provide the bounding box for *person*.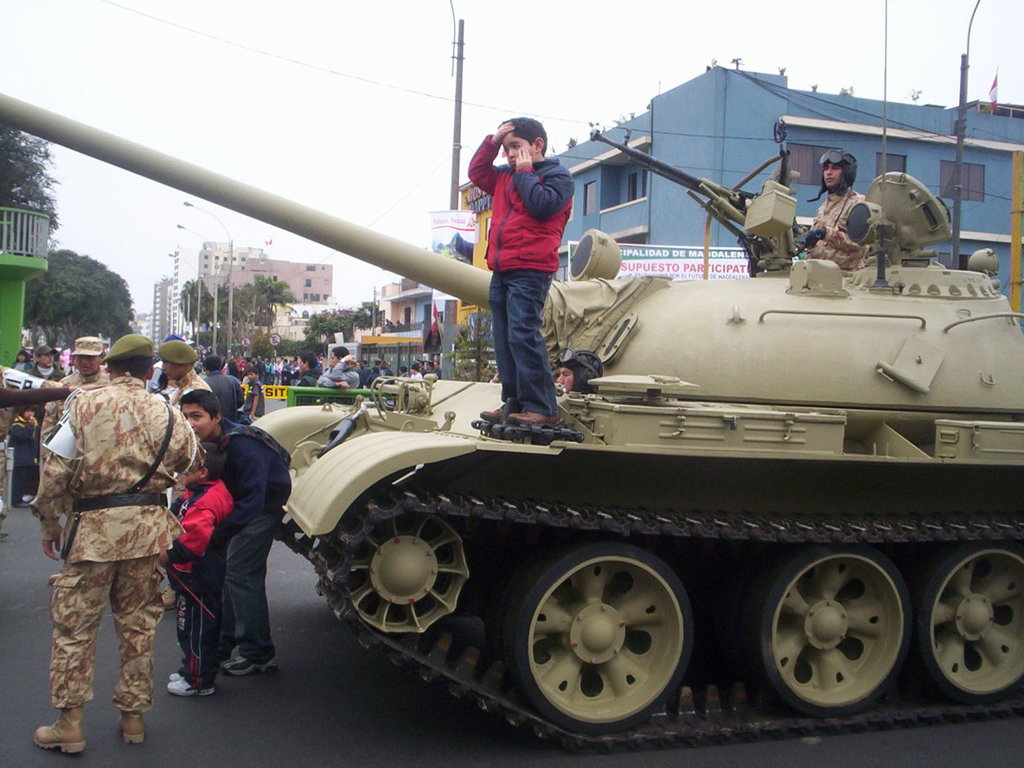
466 88 585 426.
